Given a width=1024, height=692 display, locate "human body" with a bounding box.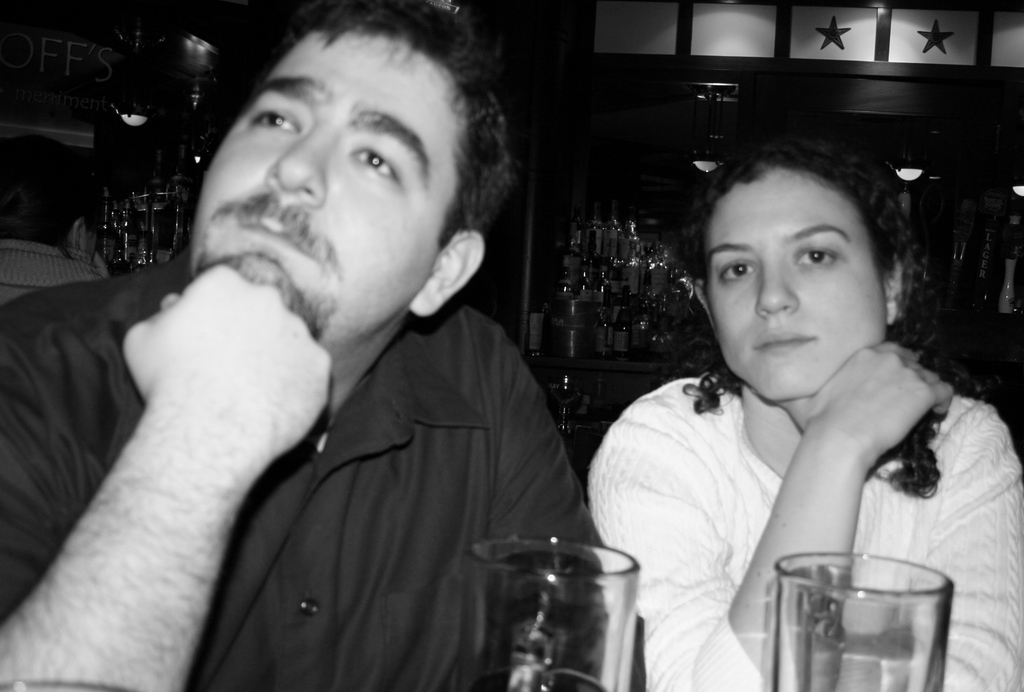
Located: {"x1": 571, "y1": 136, "x2": 998, "y2": 654}.
